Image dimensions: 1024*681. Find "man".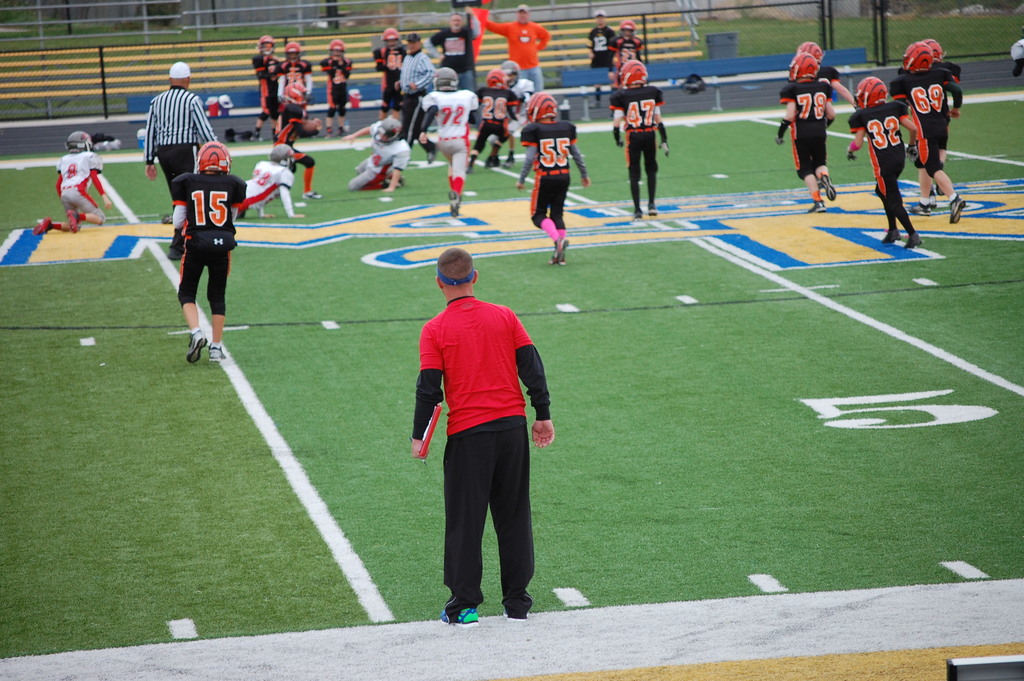
Rect(342, 115, 409, 190).
